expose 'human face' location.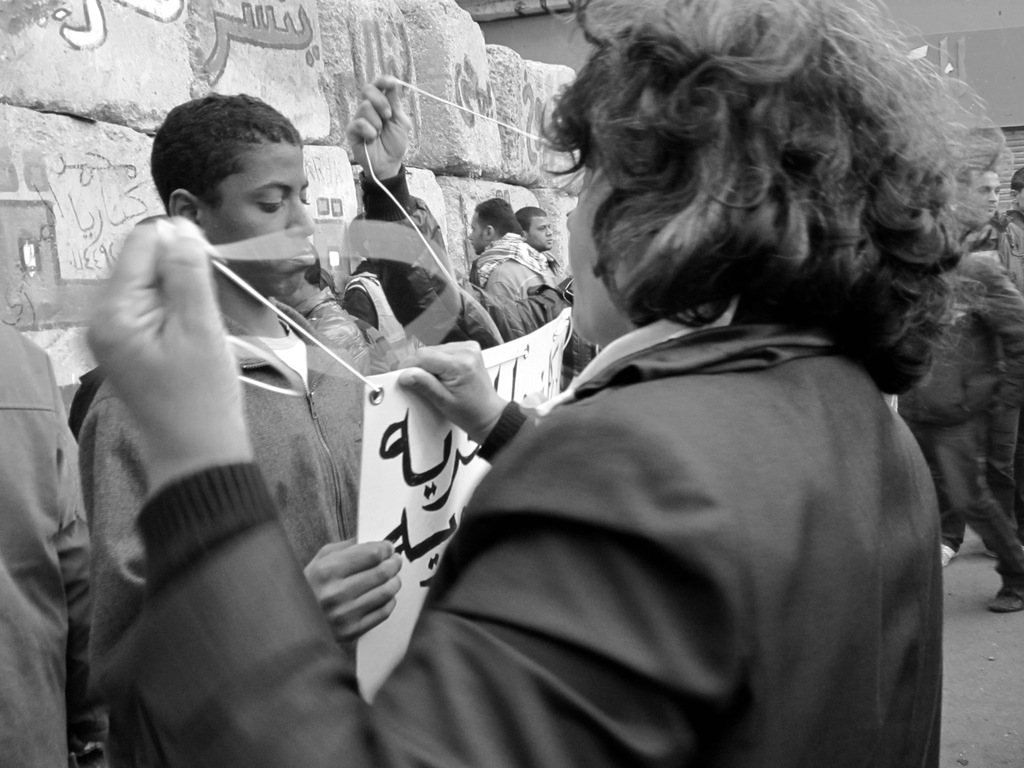
Exposed at locate(204, 125, 318, 284).
